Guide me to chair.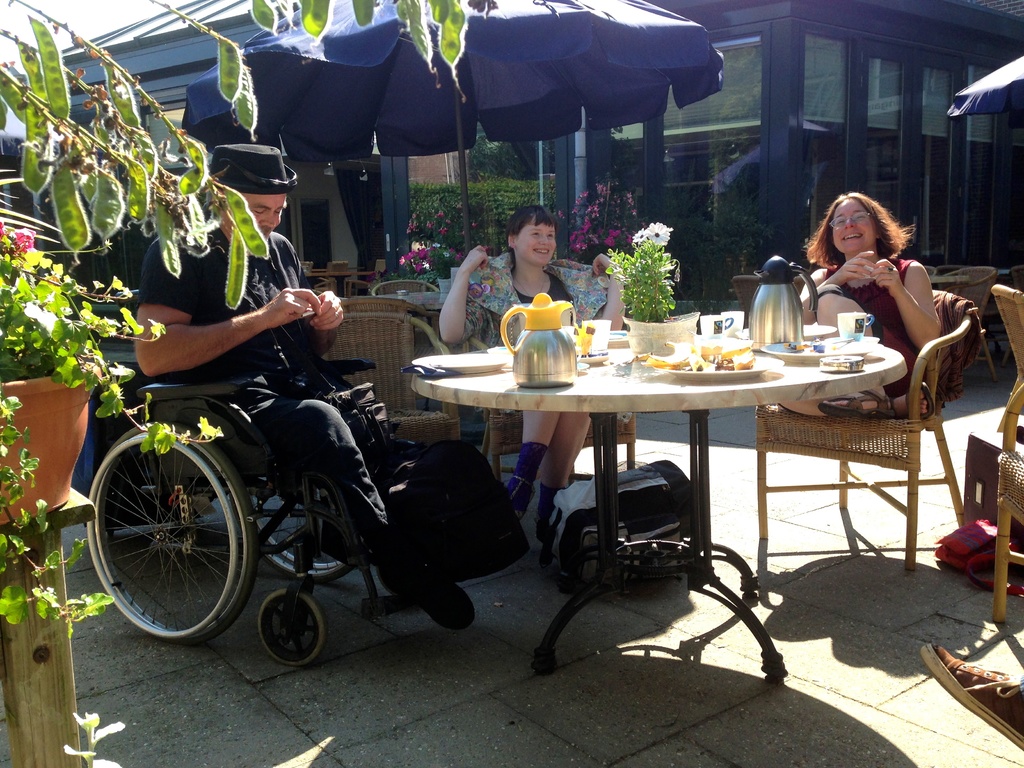
Guidance: BBox(799, 306, 968, 582).
